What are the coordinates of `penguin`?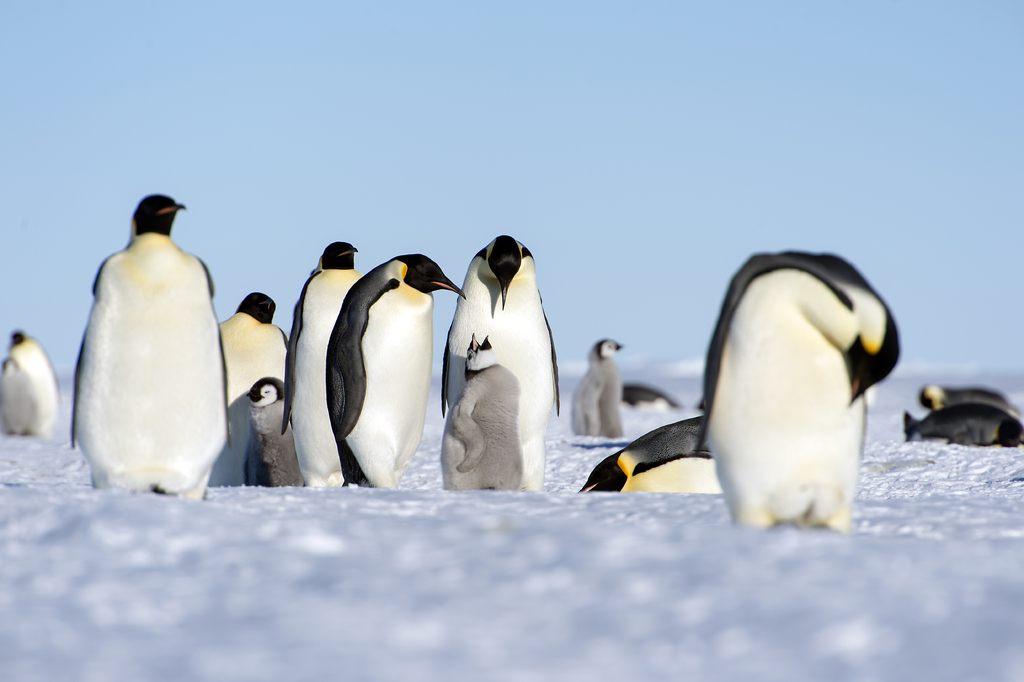
locate(907, 400, 1023, 445).
